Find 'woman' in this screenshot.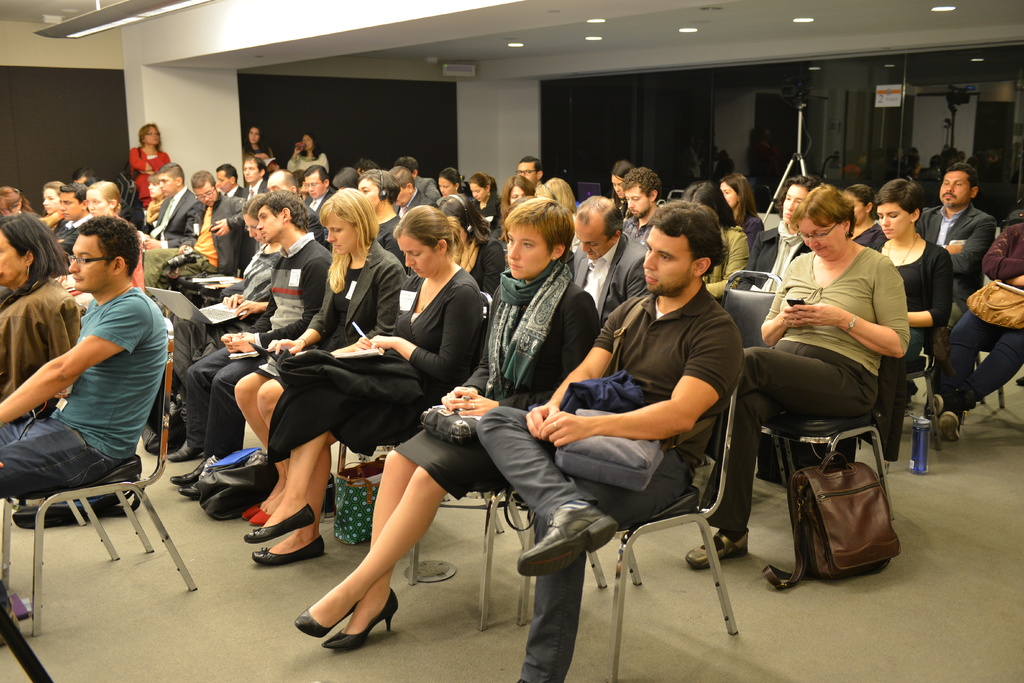
The bounding box for 'woman' is 502:174:533:216.
